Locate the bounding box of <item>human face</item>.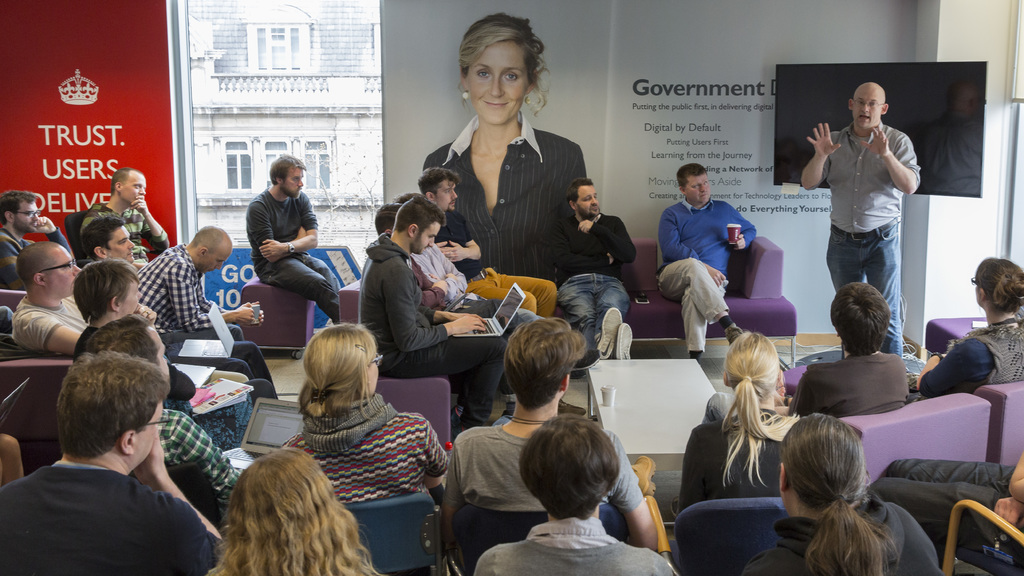
Bounding box: x1=282, y1=160, x2=306, y2=199.
